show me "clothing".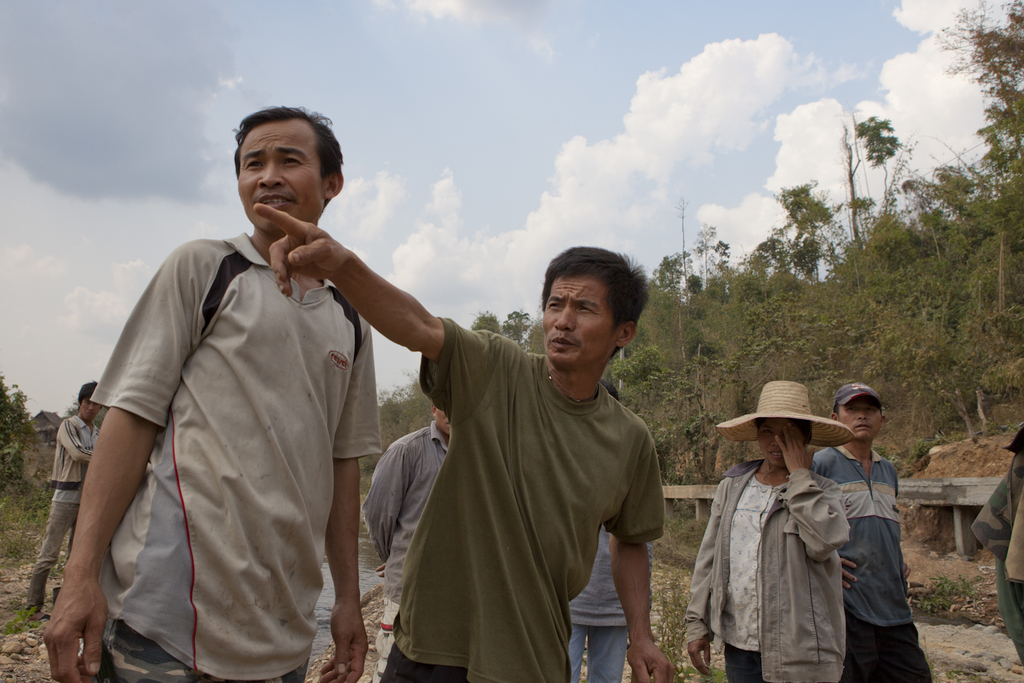
"clothing" is here: rect(810, 447, 938, 682).
